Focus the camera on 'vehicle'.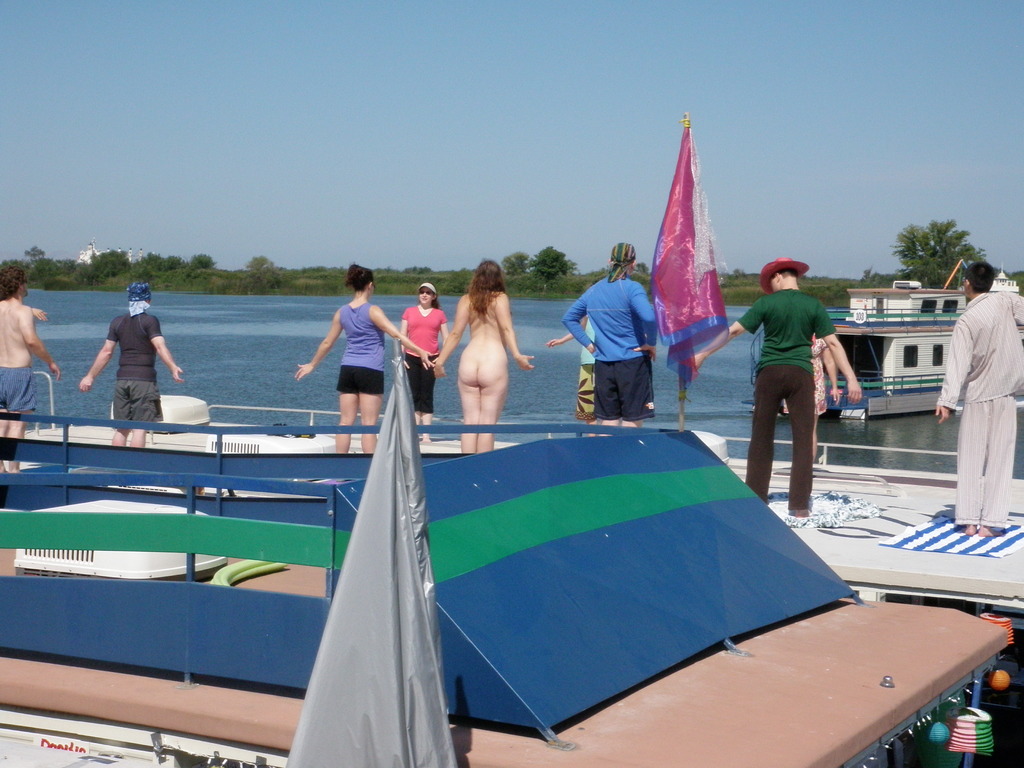
Focus region: (x1=730, y1=260, x2=983, y2=471).
